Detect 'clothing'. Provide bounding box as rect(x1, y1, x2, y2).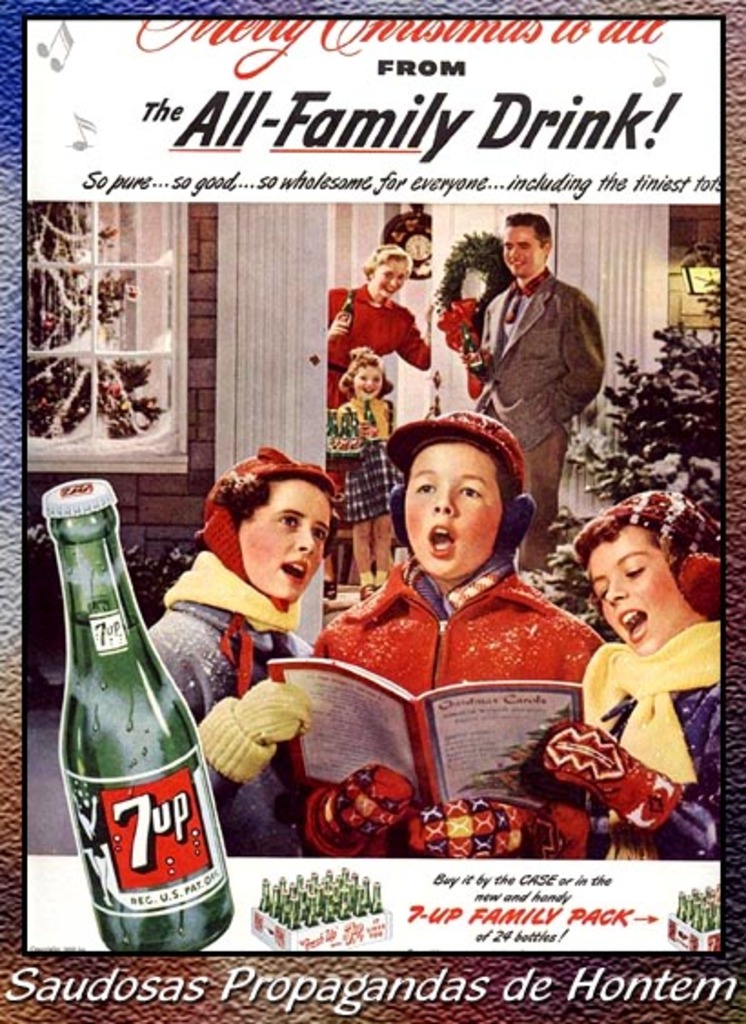
rect(129, 538, 318, 842).
